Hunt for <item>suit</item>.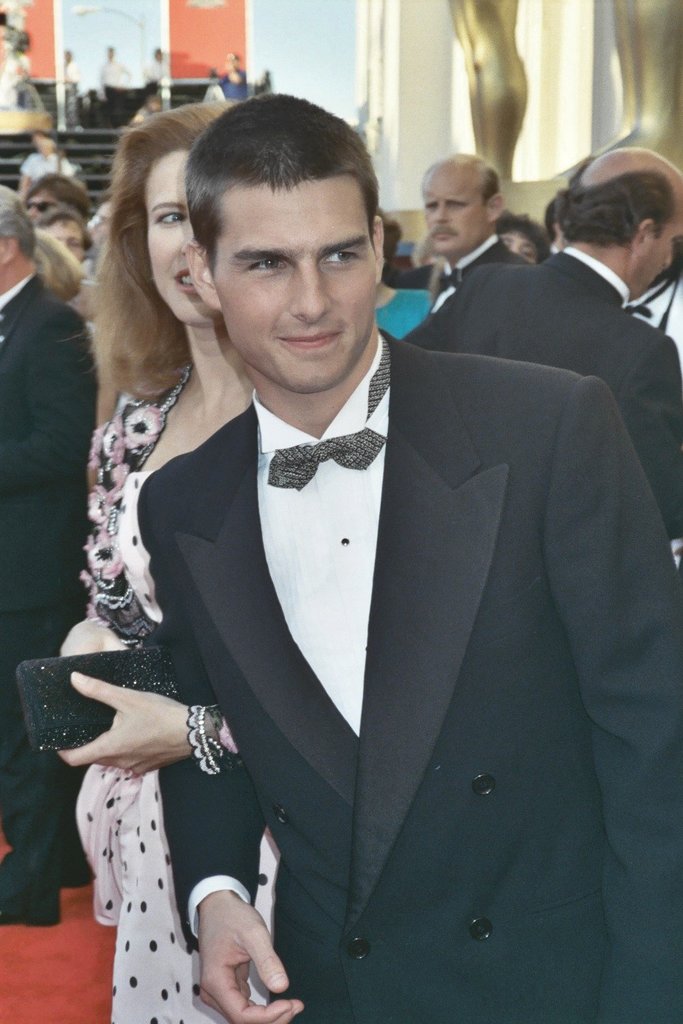
Hunted down at (x1=0, y1=271, x2=94, y2=911).
